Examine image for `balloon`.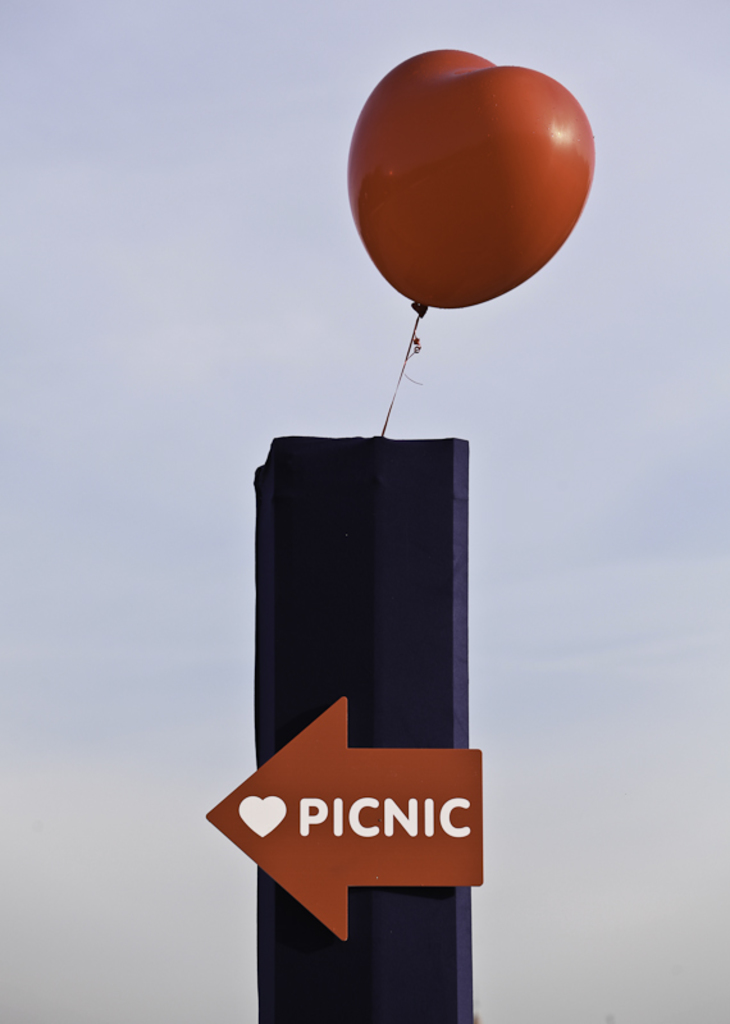
Examination result: {"left": 341, "top": 41, "right": 597, "bottom": 315}.
